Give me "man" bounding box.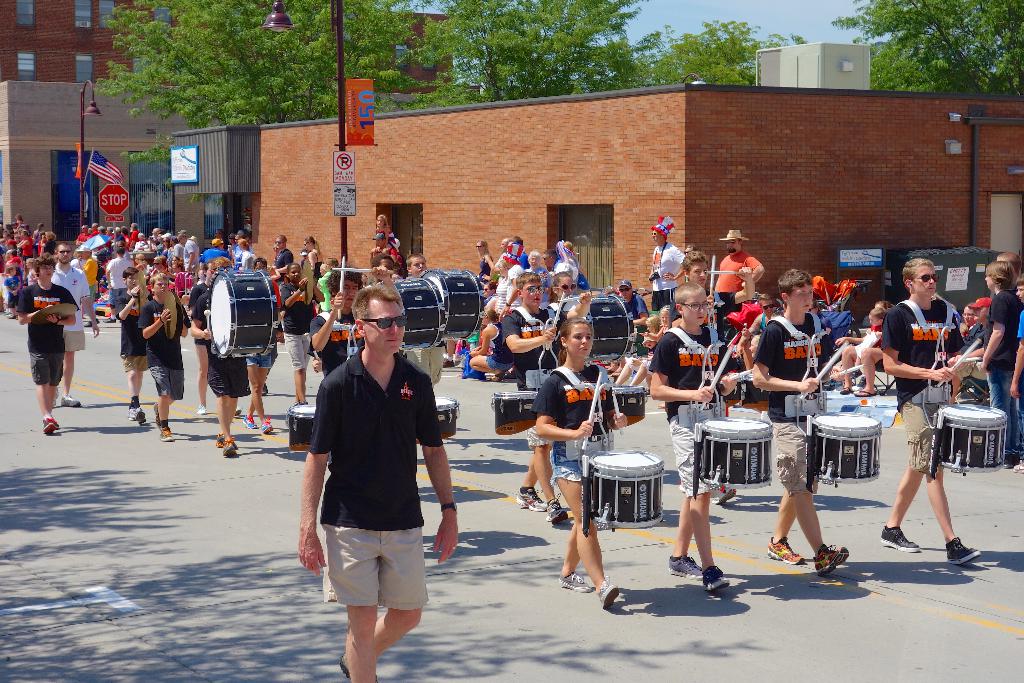
BBox(646, 273, 758, 600).
